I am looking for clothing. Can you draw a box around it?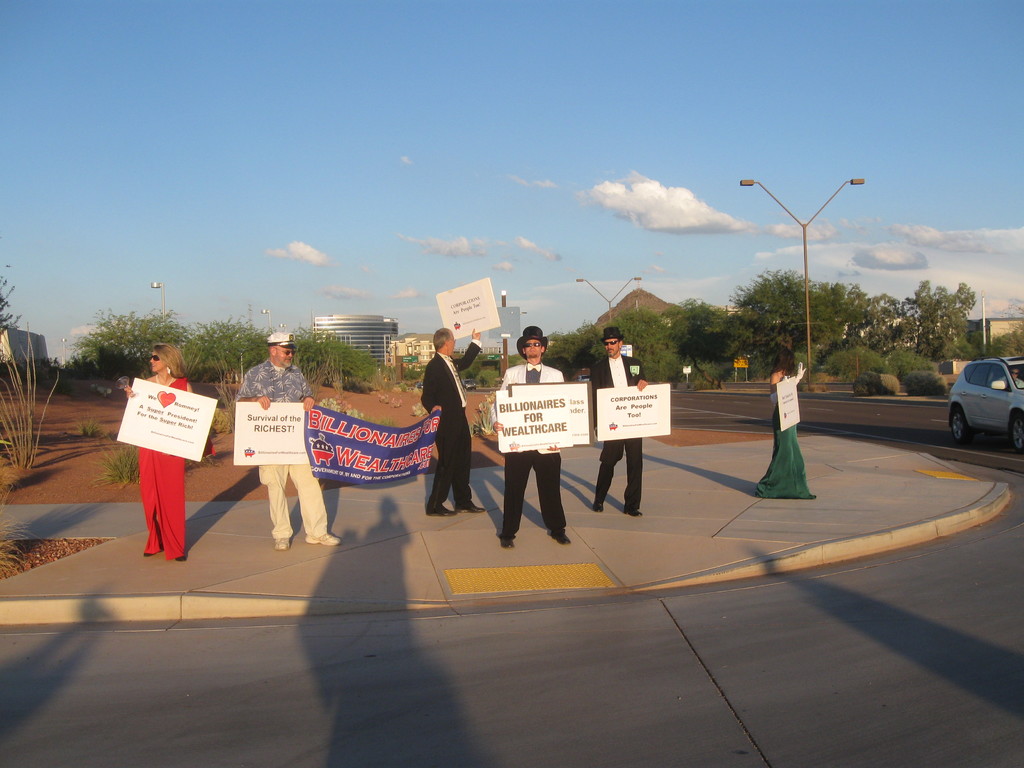
Sure, the bounding box is locate(760, 384, 812, 502).
